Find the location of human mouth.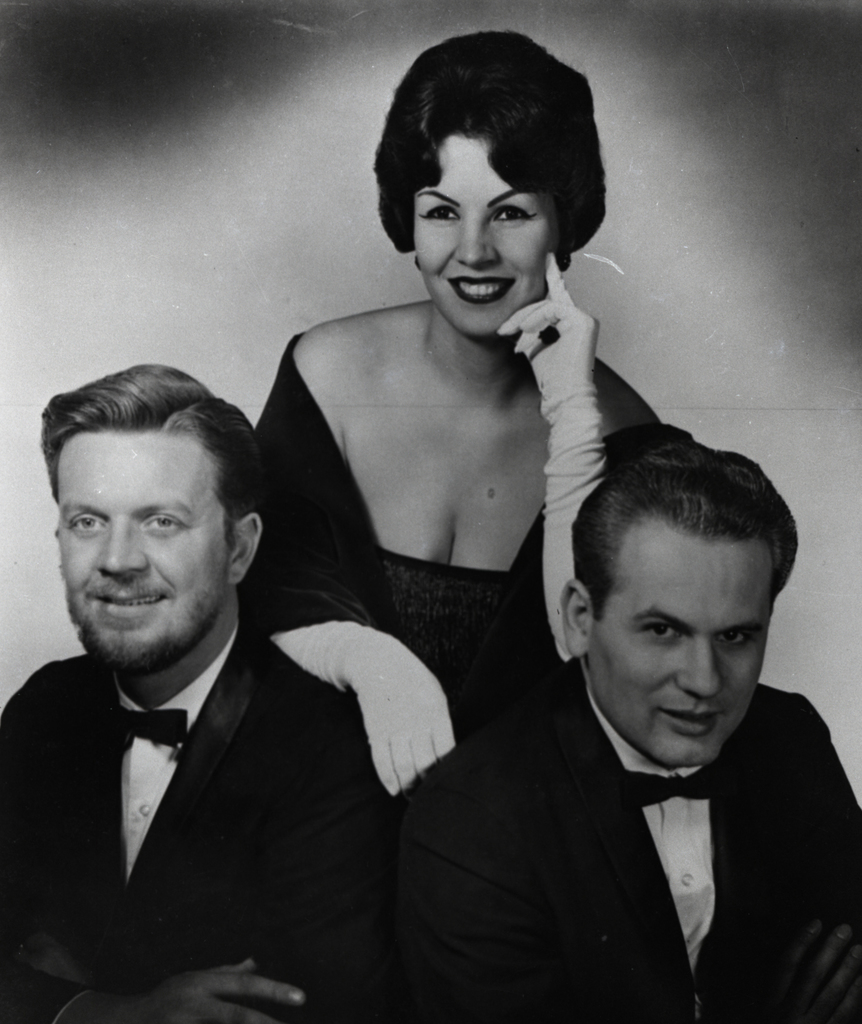
Location: box=[646, 703, 720, 739].
